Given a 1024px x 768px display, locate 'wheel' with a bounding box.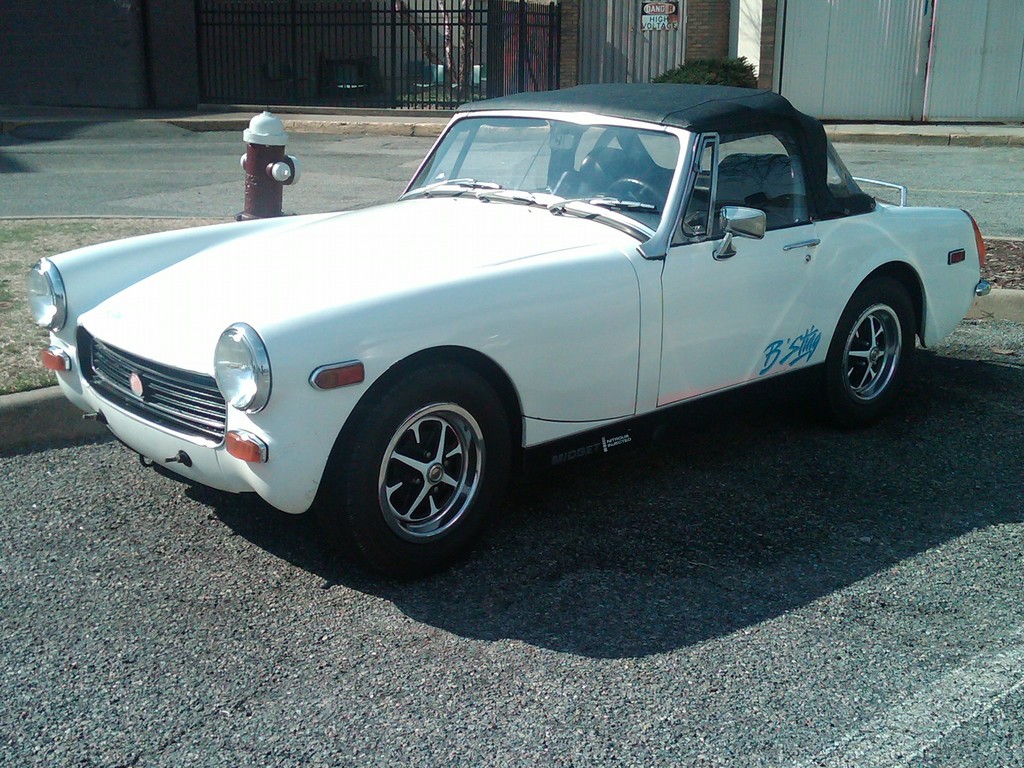
Located: {"left": 805, "top": 271, "right": 913, "bottom": 430}.
